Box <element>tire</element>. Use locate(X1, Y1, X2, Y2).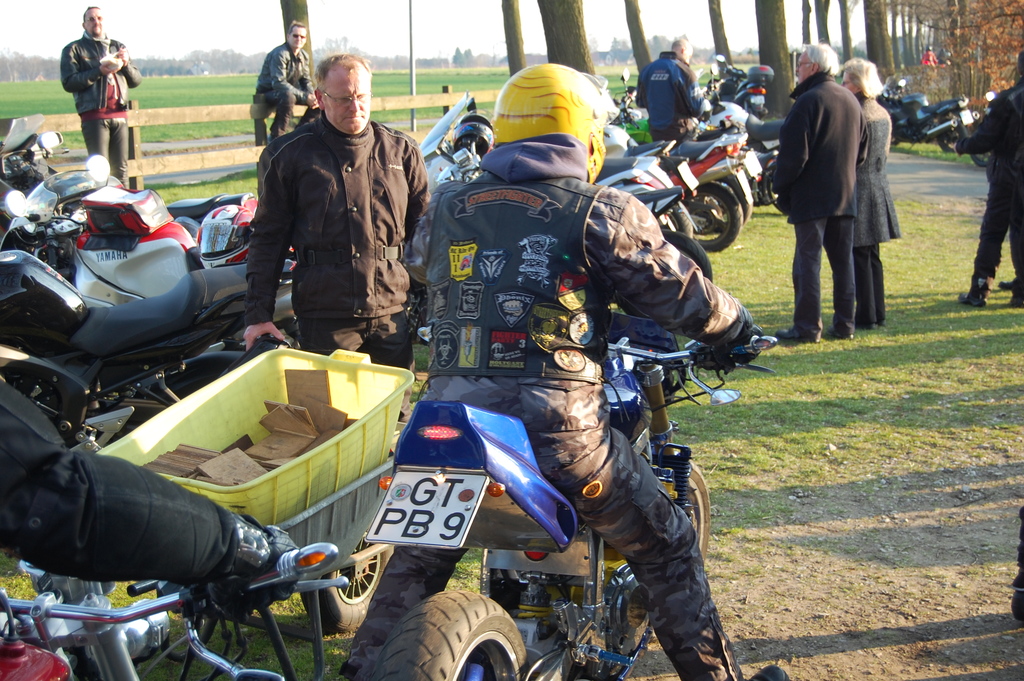
locate(765, 160, 788, 219).
